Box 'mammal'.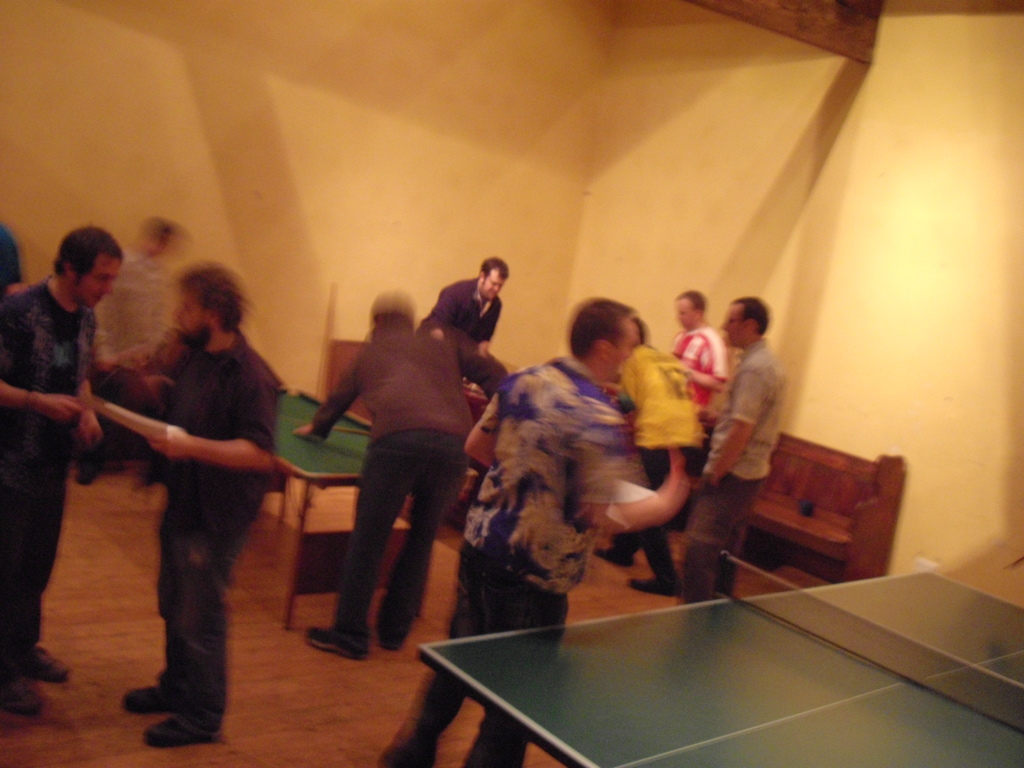
[left=0, top=220, right=122, bottom=715].
